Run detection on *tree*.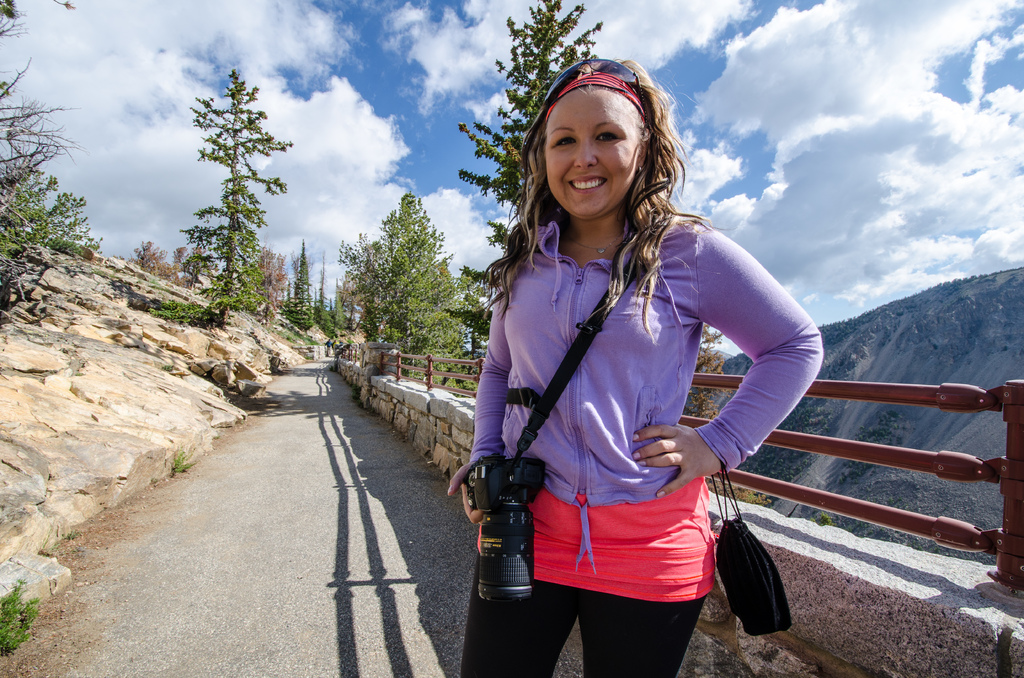
Result: <box>0,0,99,318</box>.
